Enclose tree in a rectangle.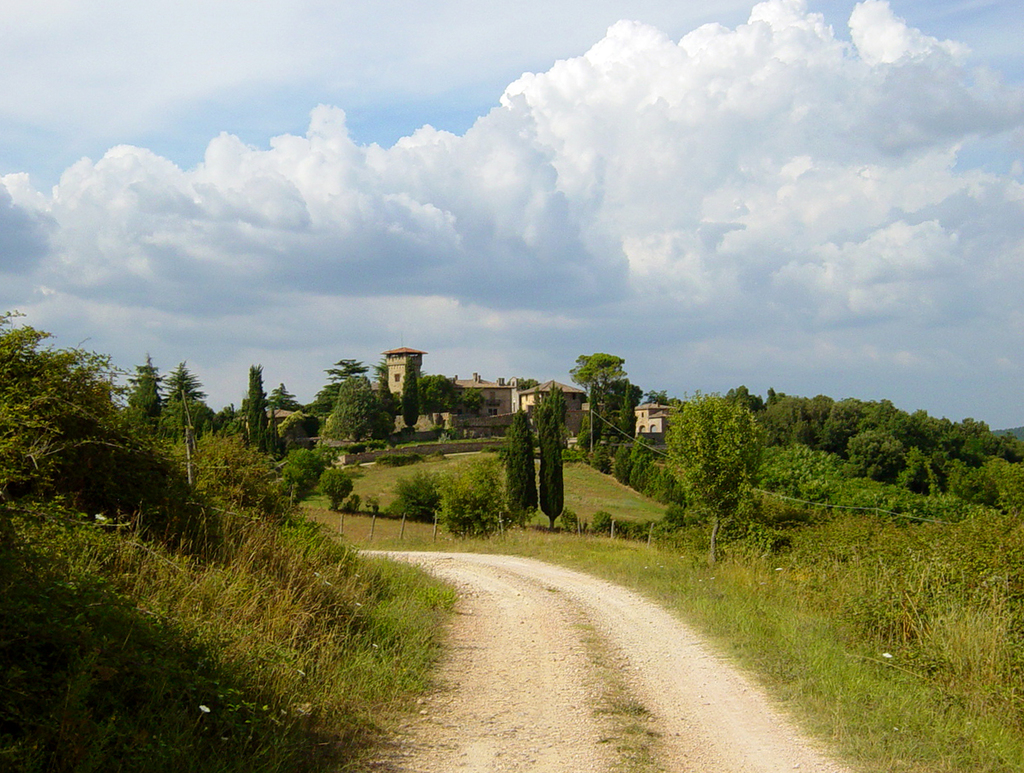
x1=417, y1=367, x2=464, y2=420.
